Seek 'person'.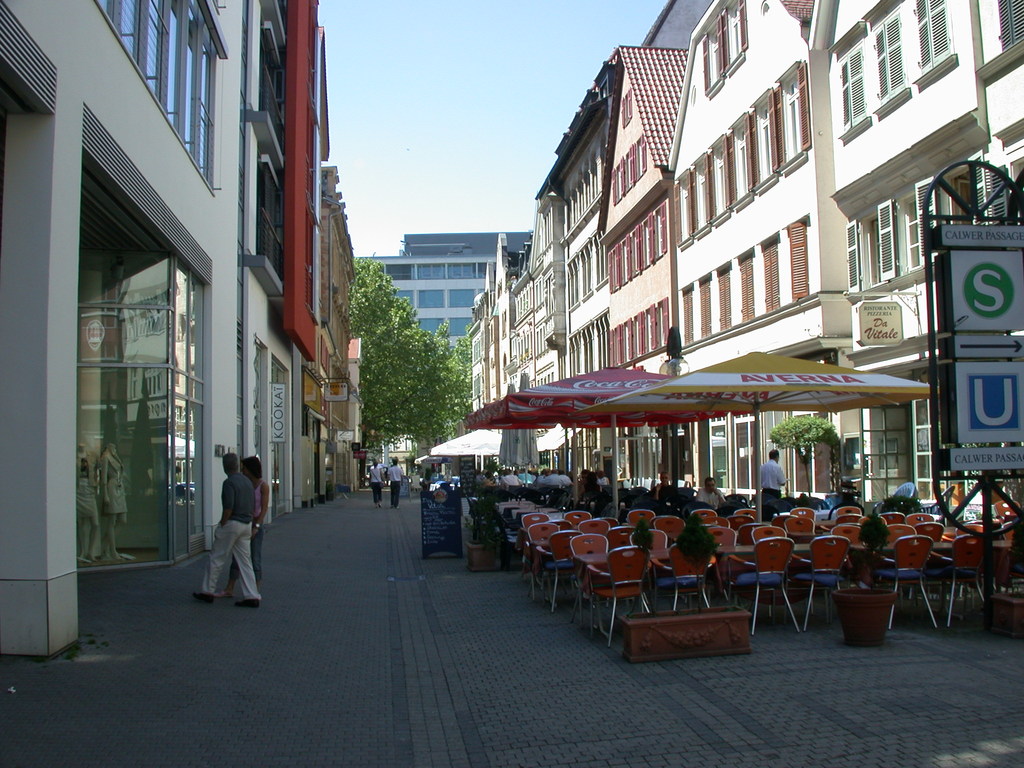
BBox(753, 447, 788, 511).
